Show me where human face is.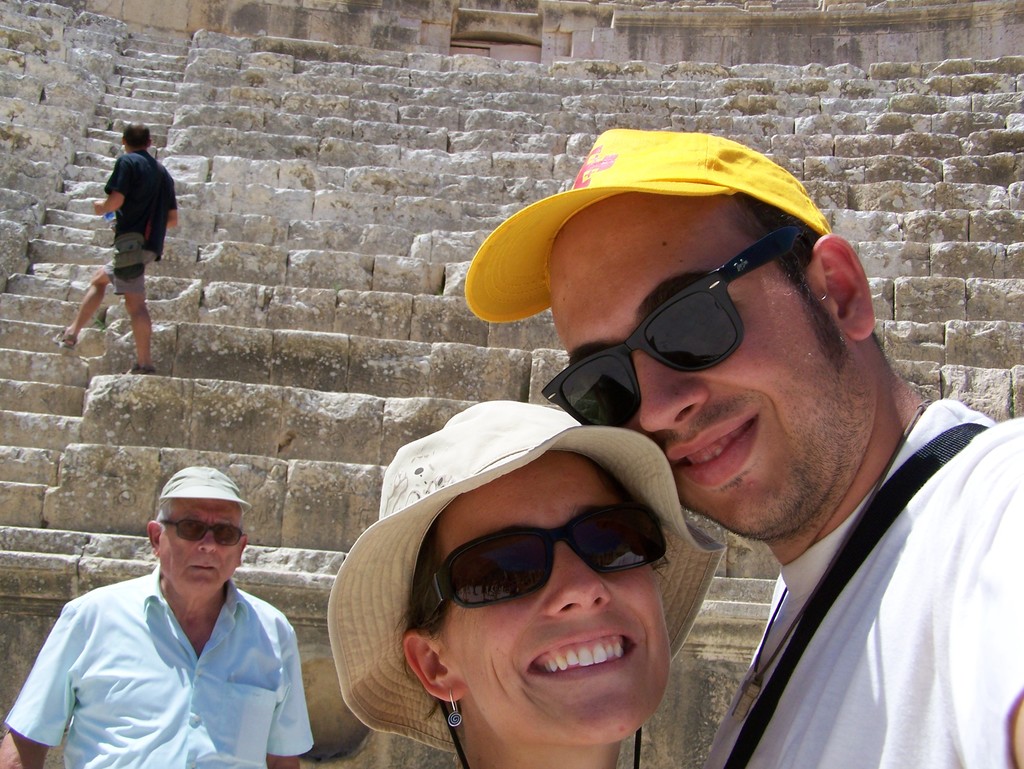
human face is at (550, 207, 870, 530).
